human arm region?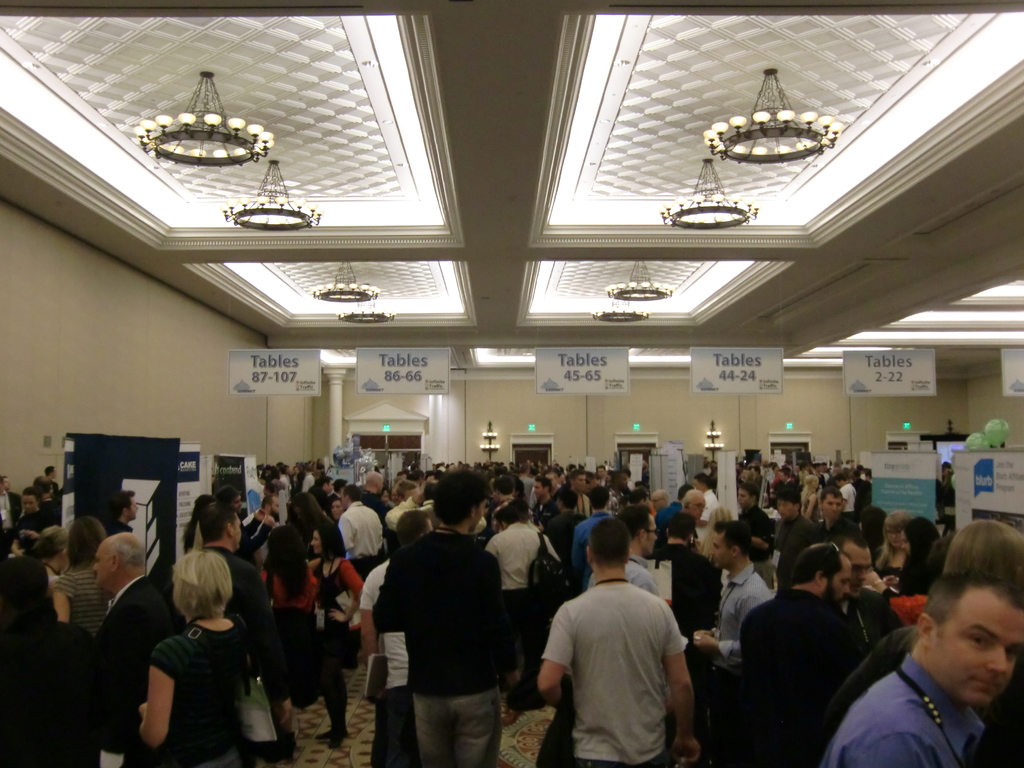
Rect(792, 519, 842, 557)
